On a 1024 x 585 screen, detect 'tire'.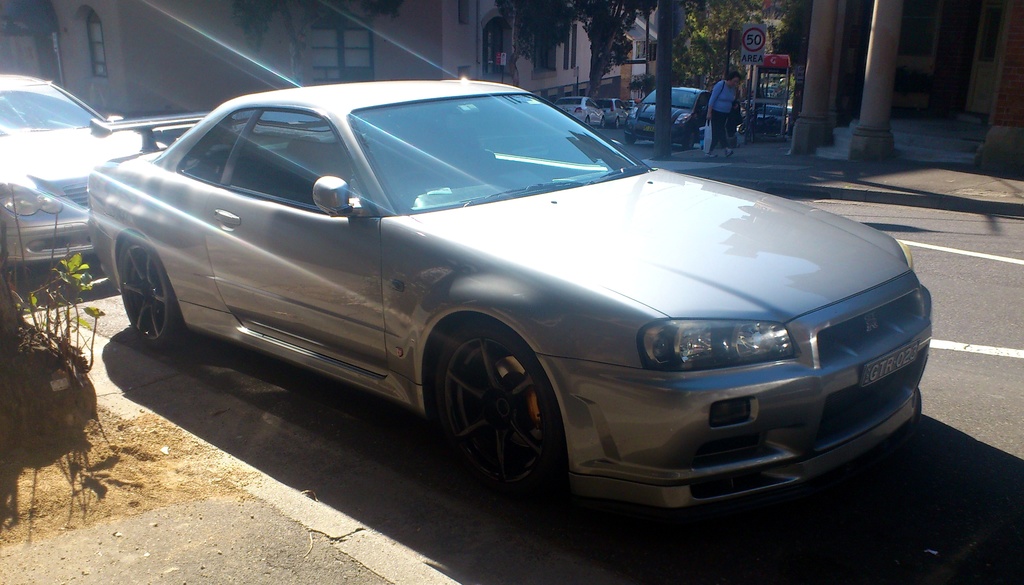
<box>584,115,590,126</box>.
